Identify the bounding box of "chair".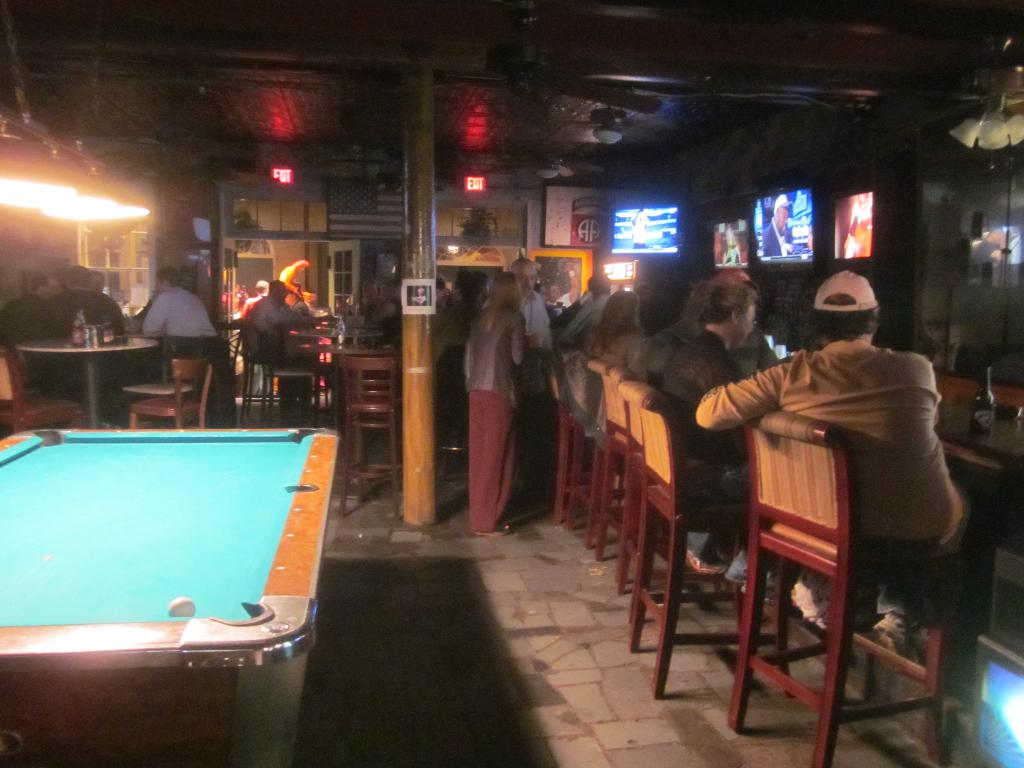
left=935, top=377, right=1023, bottom=423.
